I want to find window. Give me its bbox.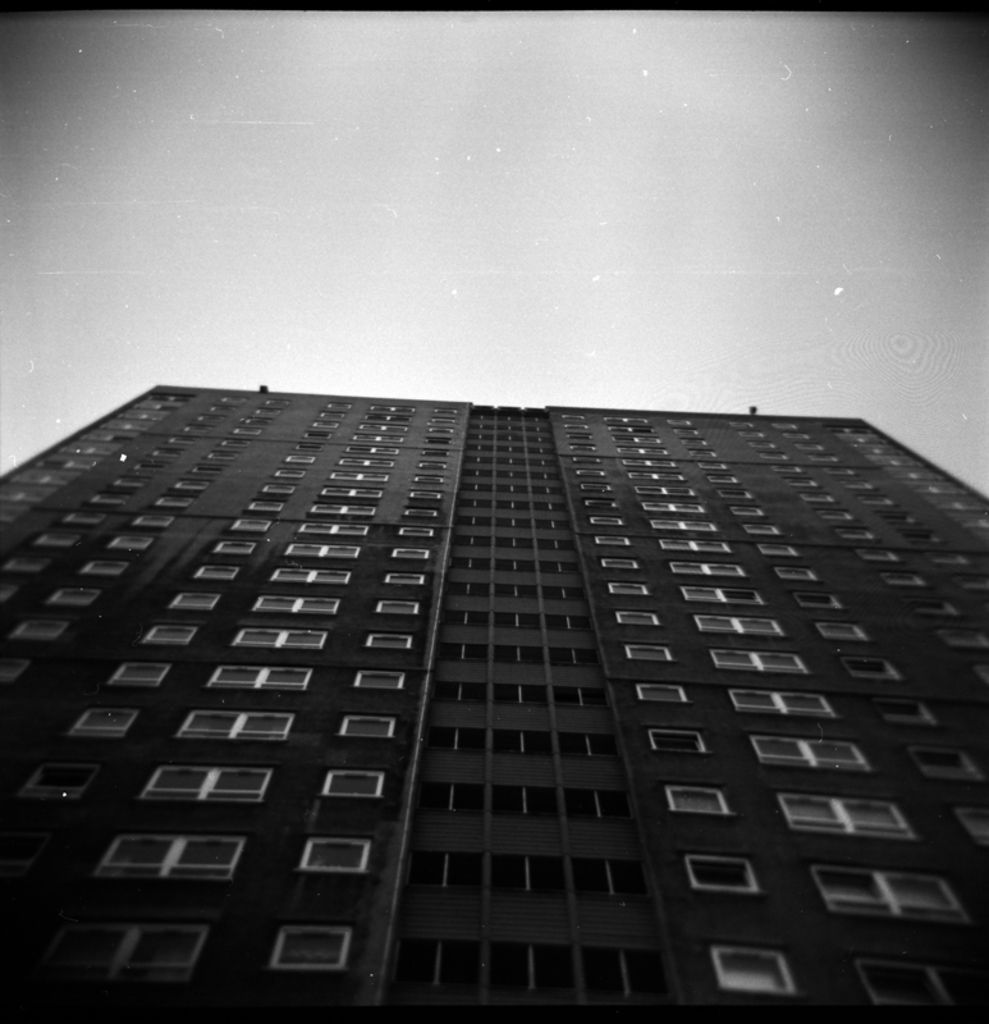
crop(610, 609, 661, 628).
